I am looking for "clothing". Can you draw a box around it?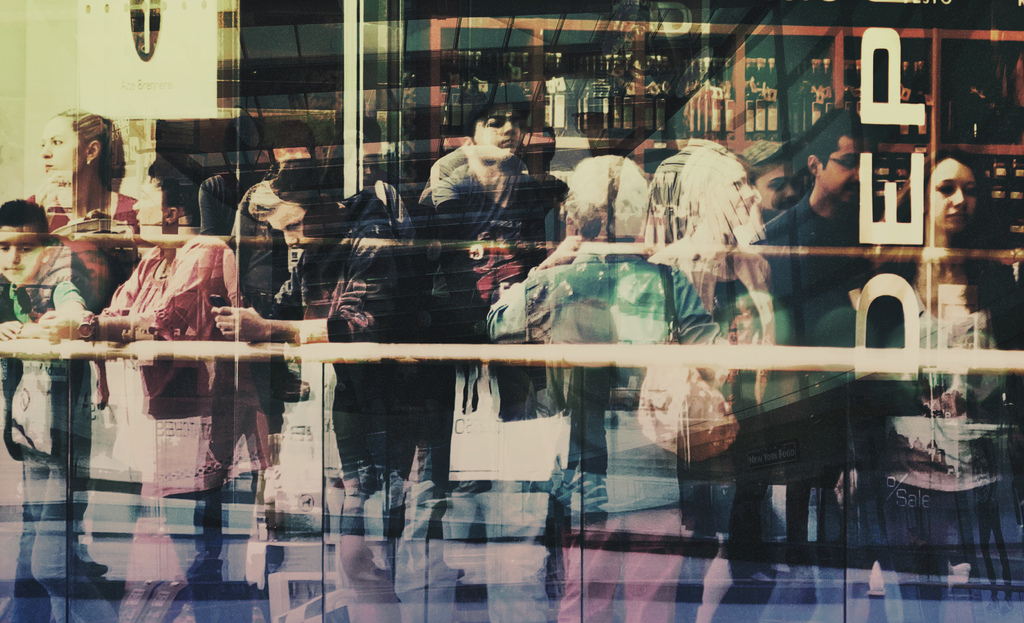
Sure, the bounding box is left=772, top=200, right=851, bottom=311.
